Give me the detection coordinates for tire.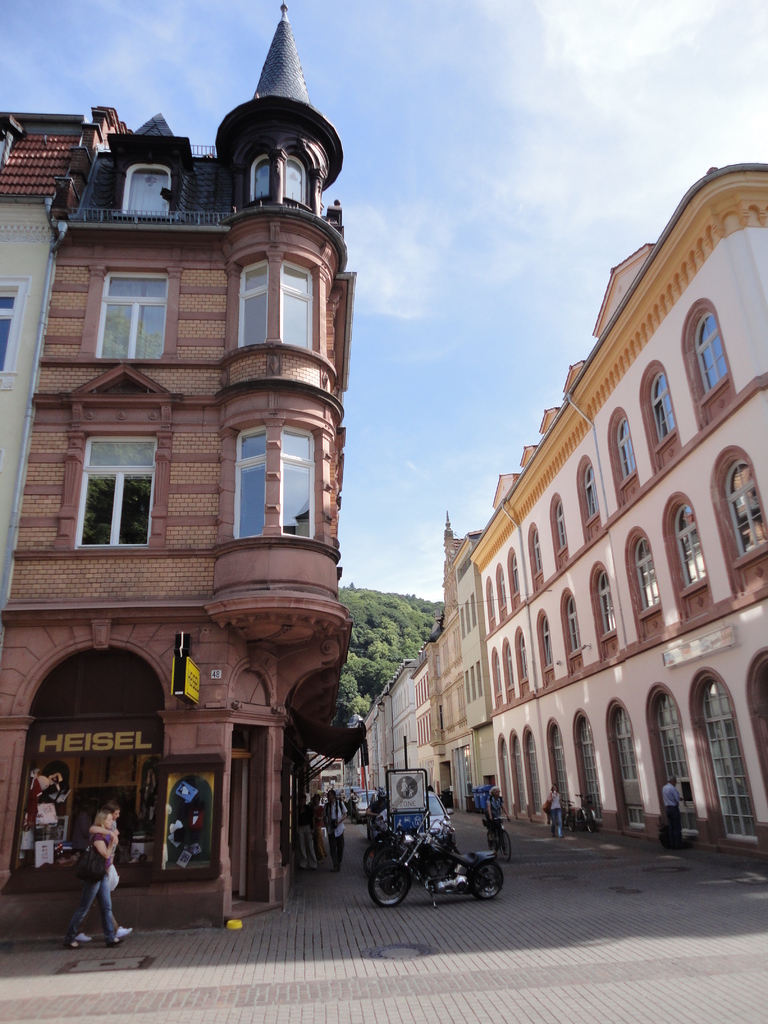
pyautogui.locateOnScreen(591, 813, 604, 844).
